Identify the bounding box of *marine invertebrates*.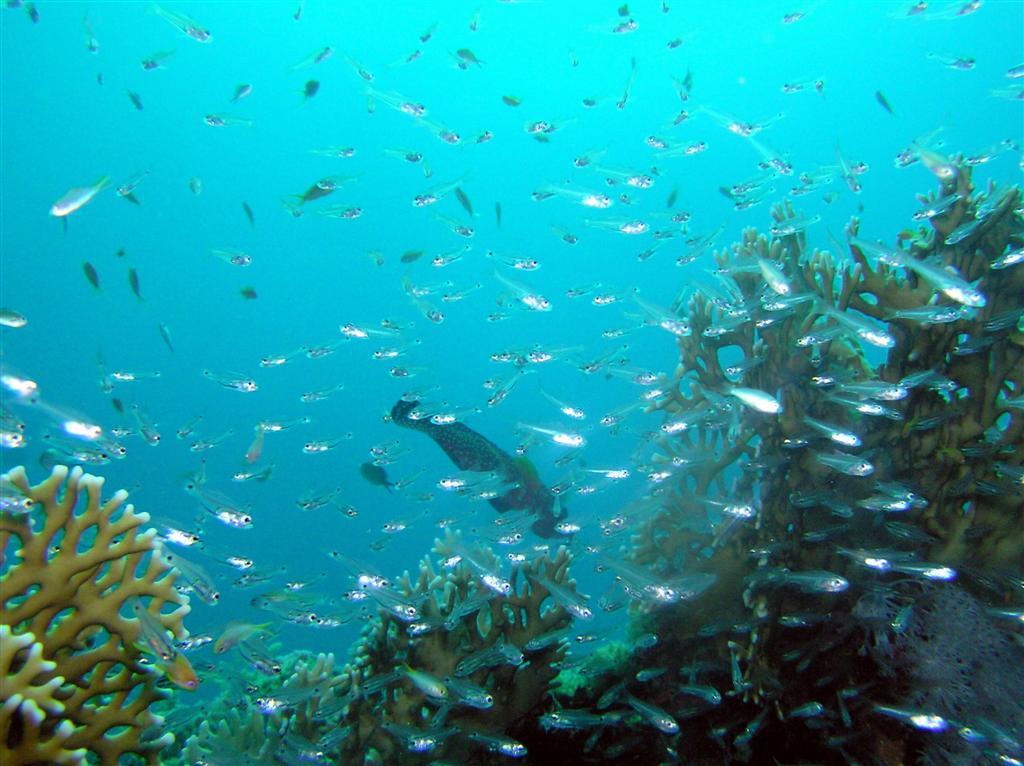
[385,504,434,531].
